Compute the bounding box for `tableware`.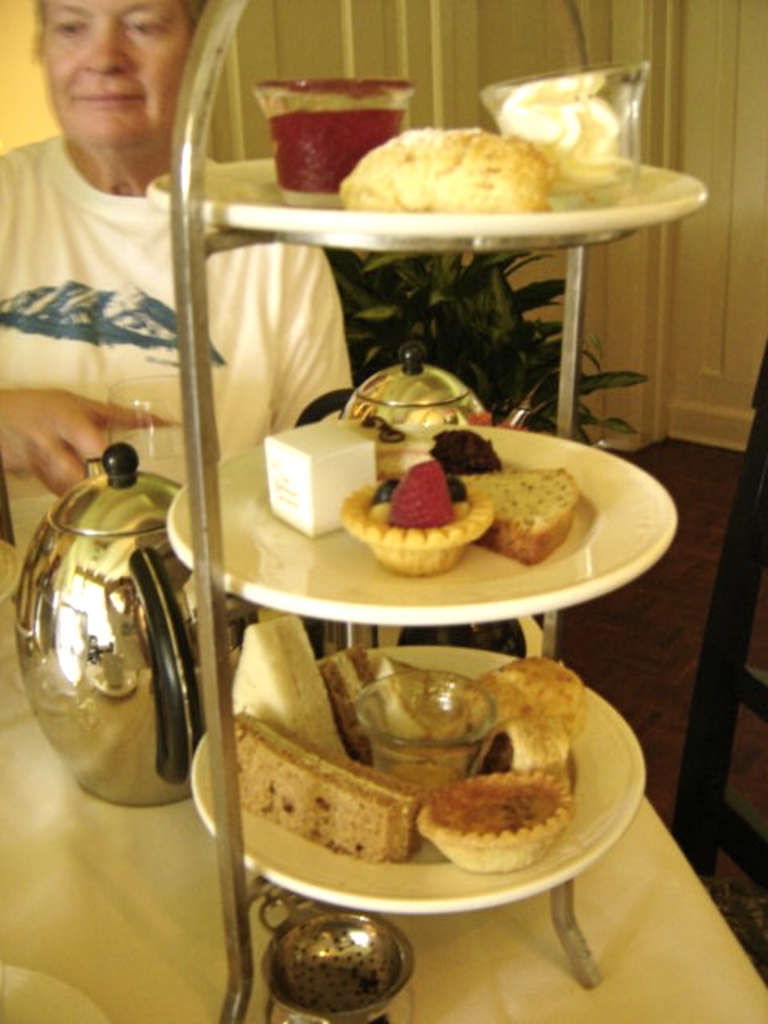
box(478, 61, 651, 216).
